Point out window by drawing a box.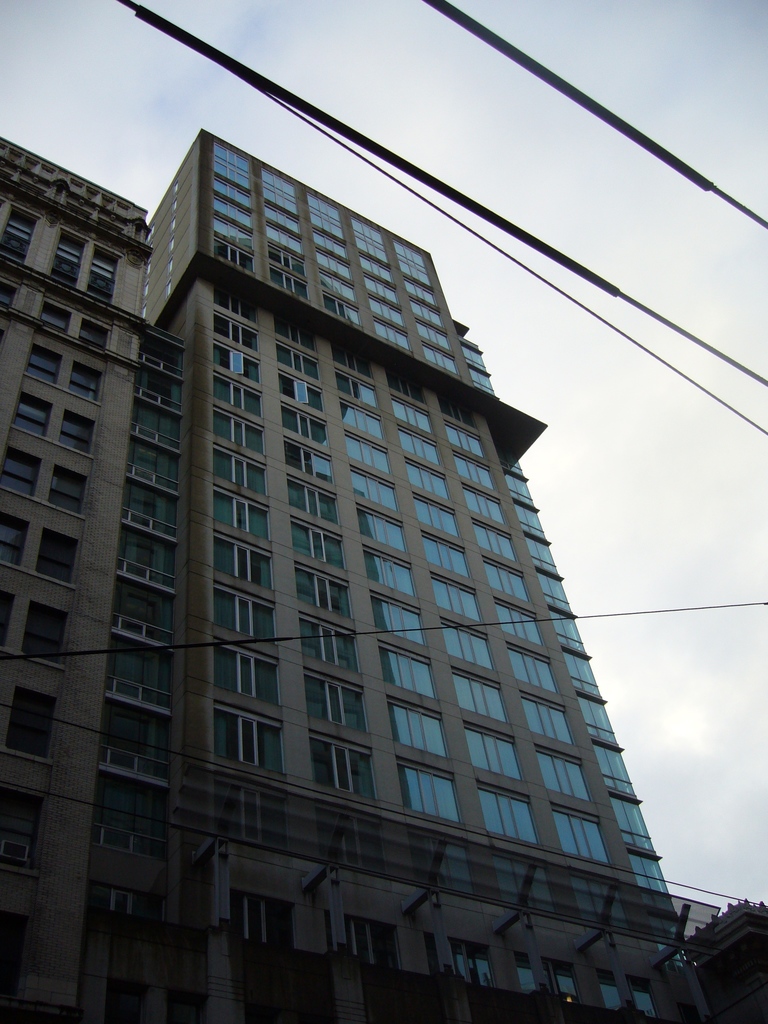
{"left": 0, "top": 450, "right": 44, "bottom": 499}.
